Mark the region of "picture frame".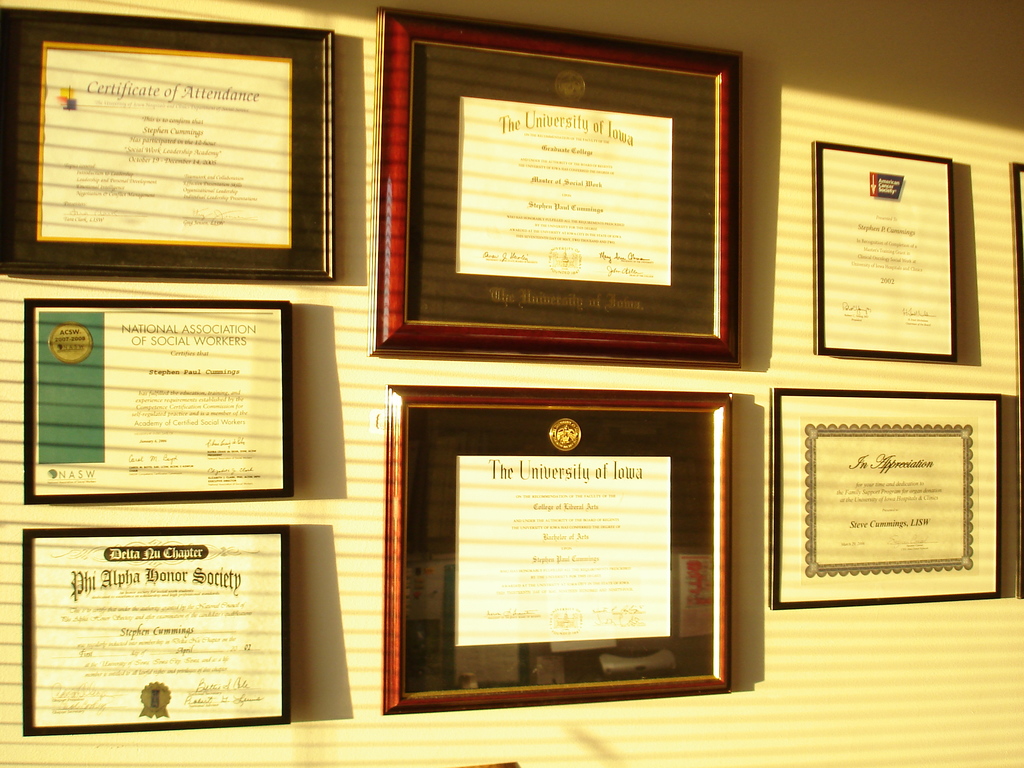
Region: 810:136:958:360.
